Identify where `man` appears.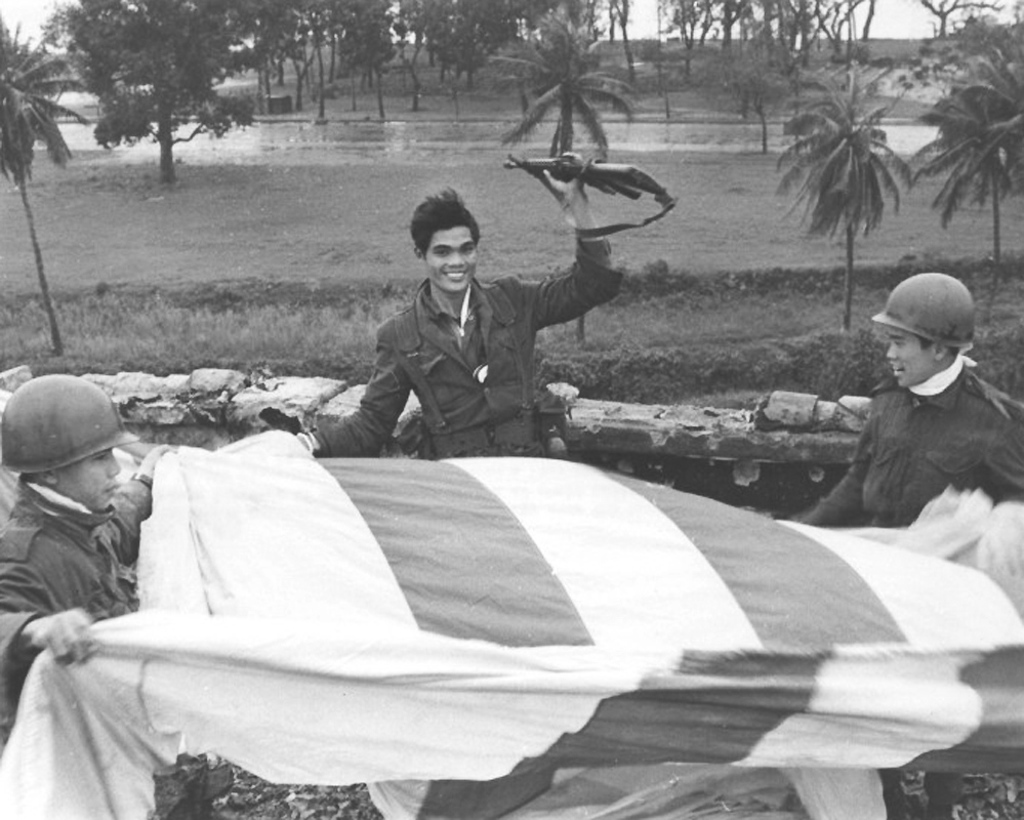
Appears at (left=331, top=170, right=653, bottom=470).
